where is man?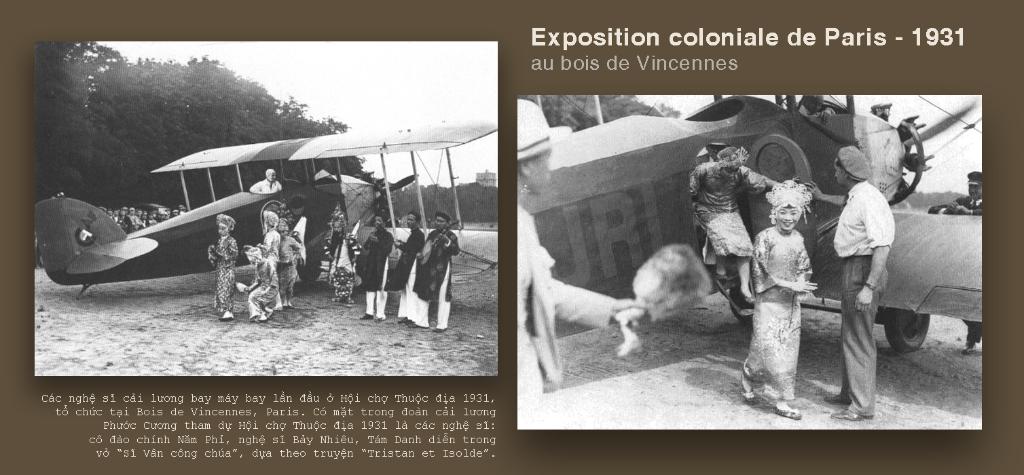
detection(350, 213, 394, 323).
